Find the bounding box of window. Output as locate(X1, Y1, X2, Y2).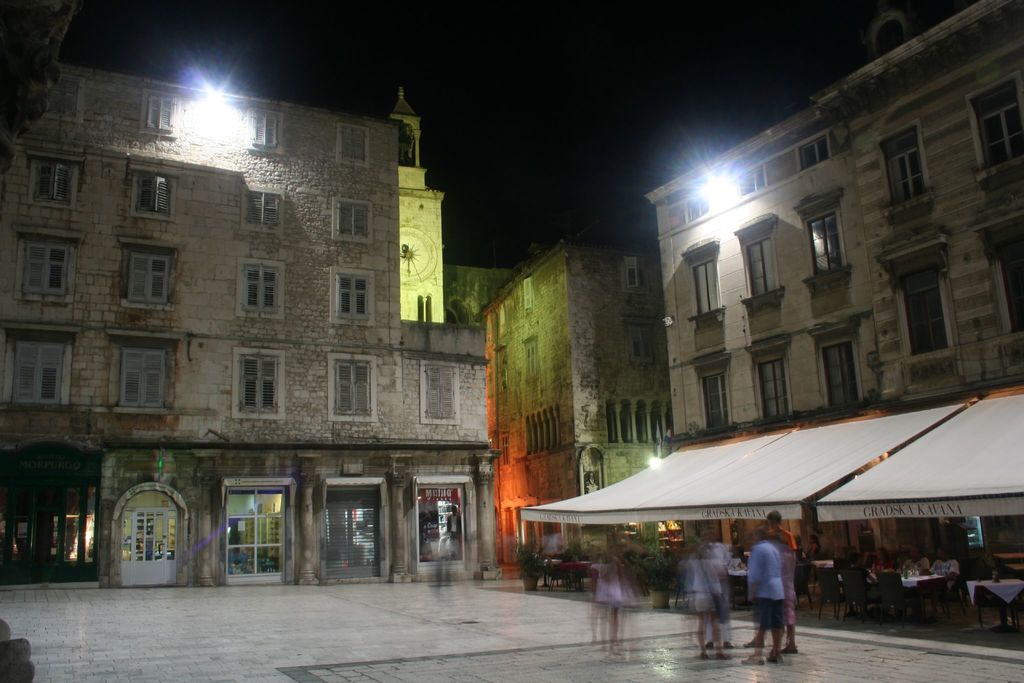
locate(493, 427, 513, 467).
